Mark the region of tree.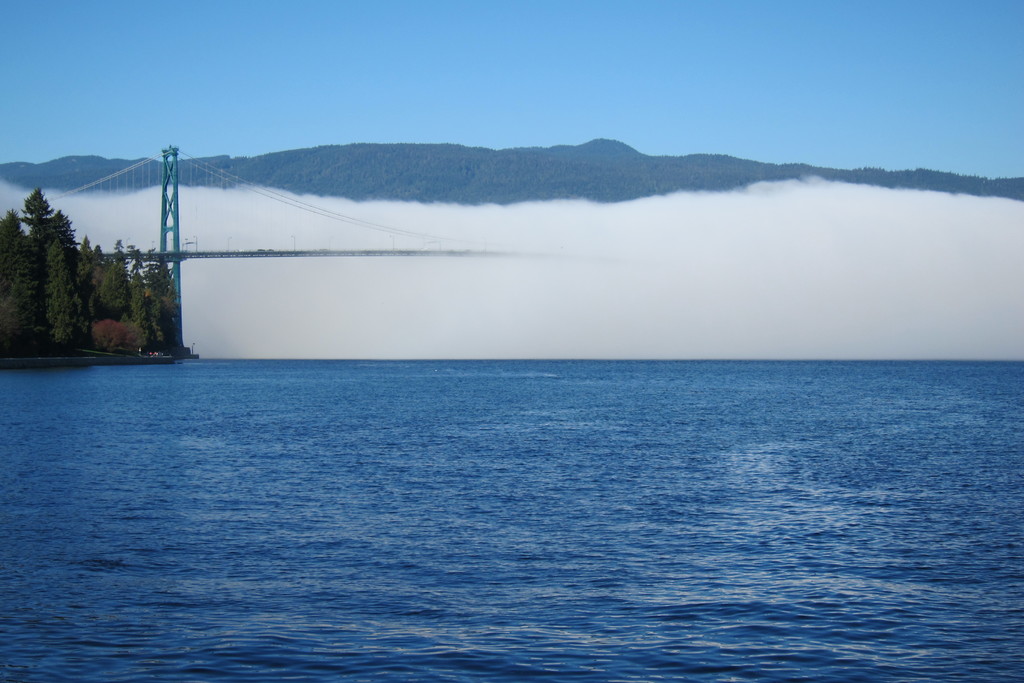
Region: bbox=(155, 256, 175, 354).
